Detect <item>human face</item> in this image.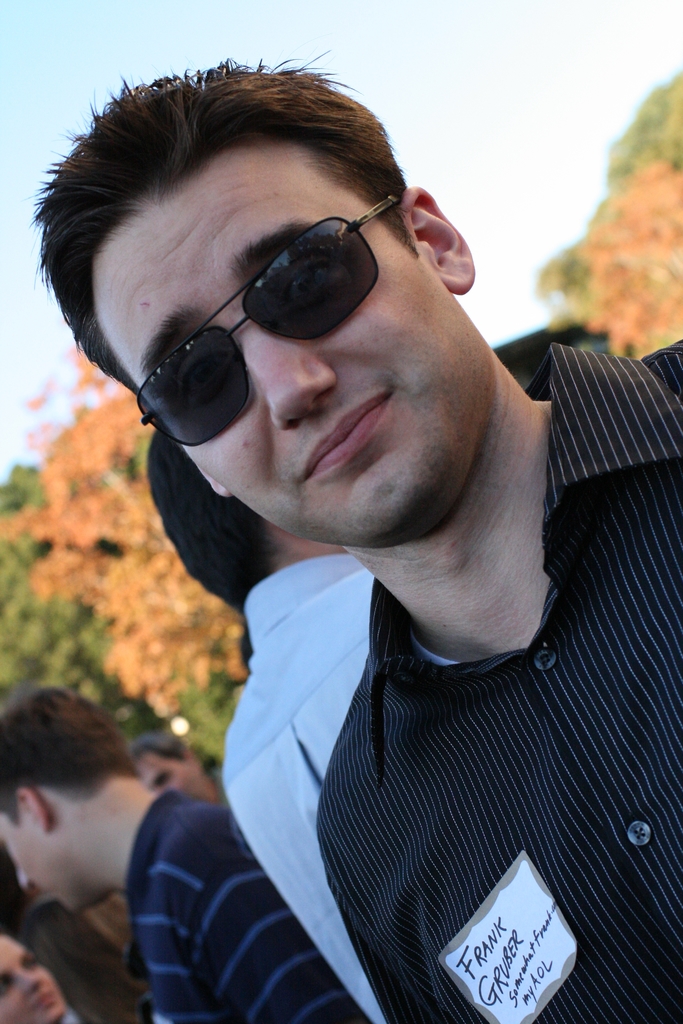
Detection: 0,935,63,1019.
